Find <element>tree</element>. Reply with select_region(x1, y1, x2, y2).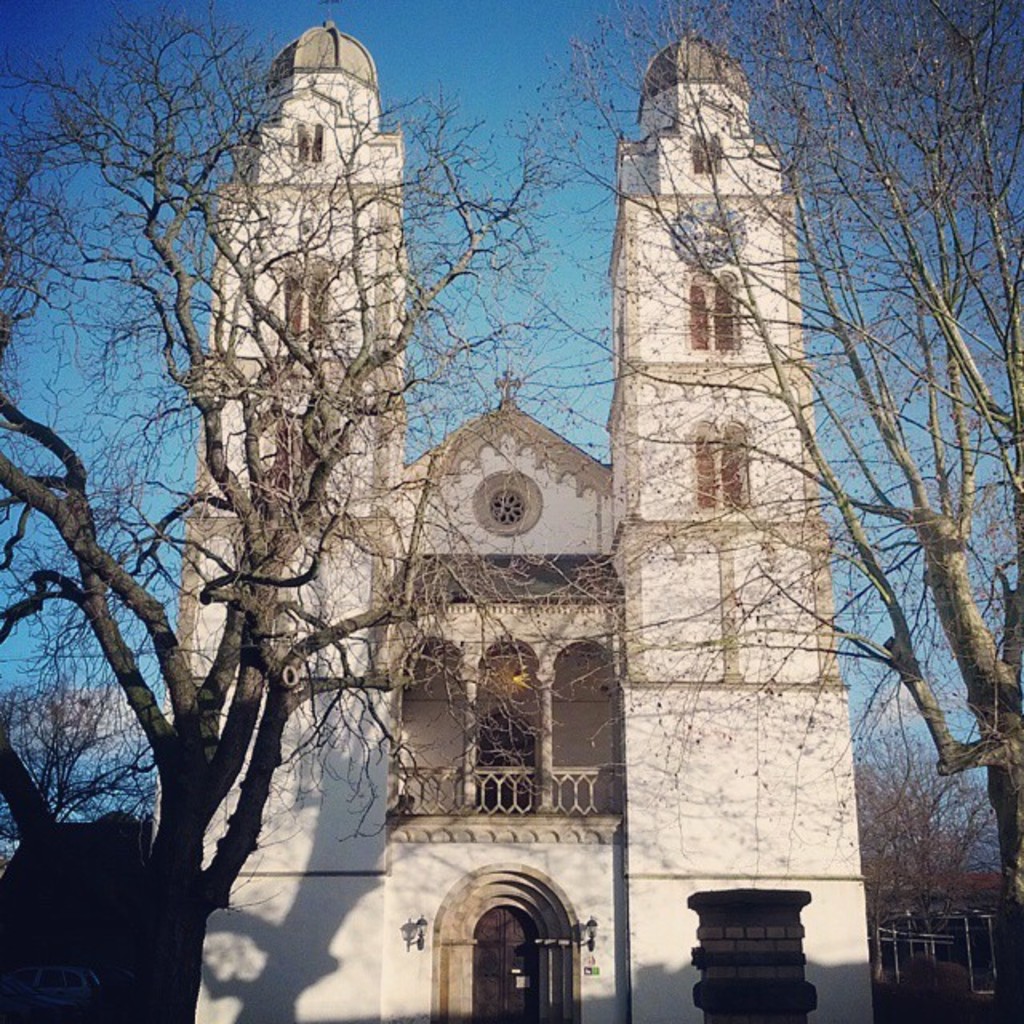
select_region(542, 0, 1022, 1022).
